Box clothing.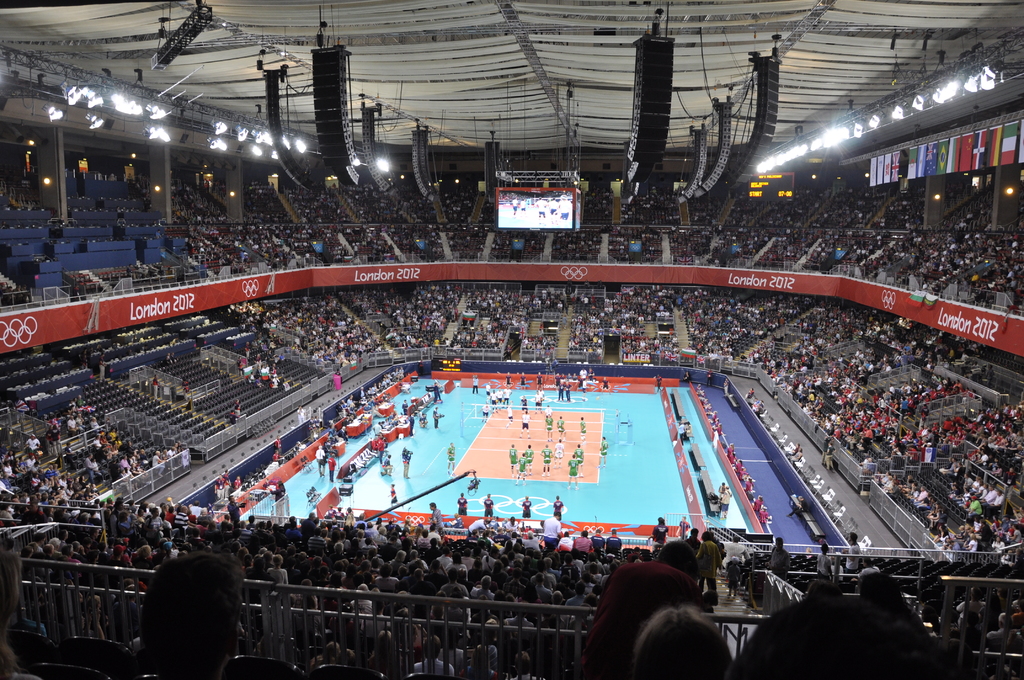
<region>328, 457, 339, 480</region>.
